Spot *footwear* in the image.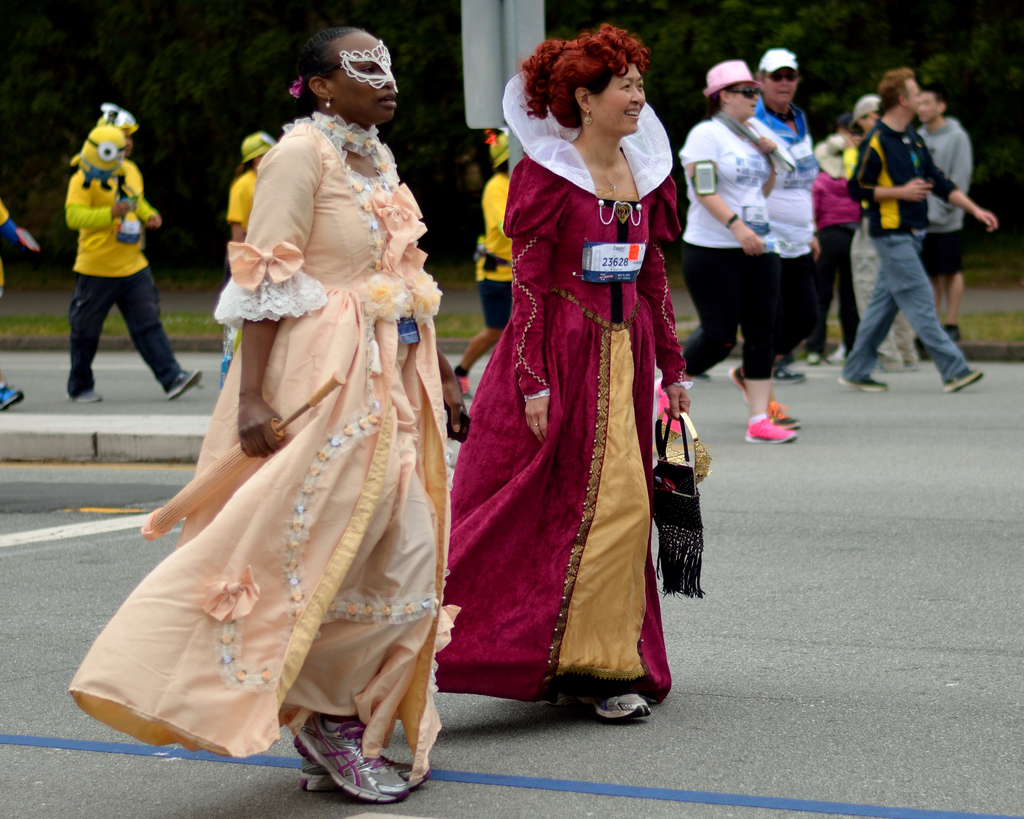
*footwear* found at <box>0,386,25,414</box>.
